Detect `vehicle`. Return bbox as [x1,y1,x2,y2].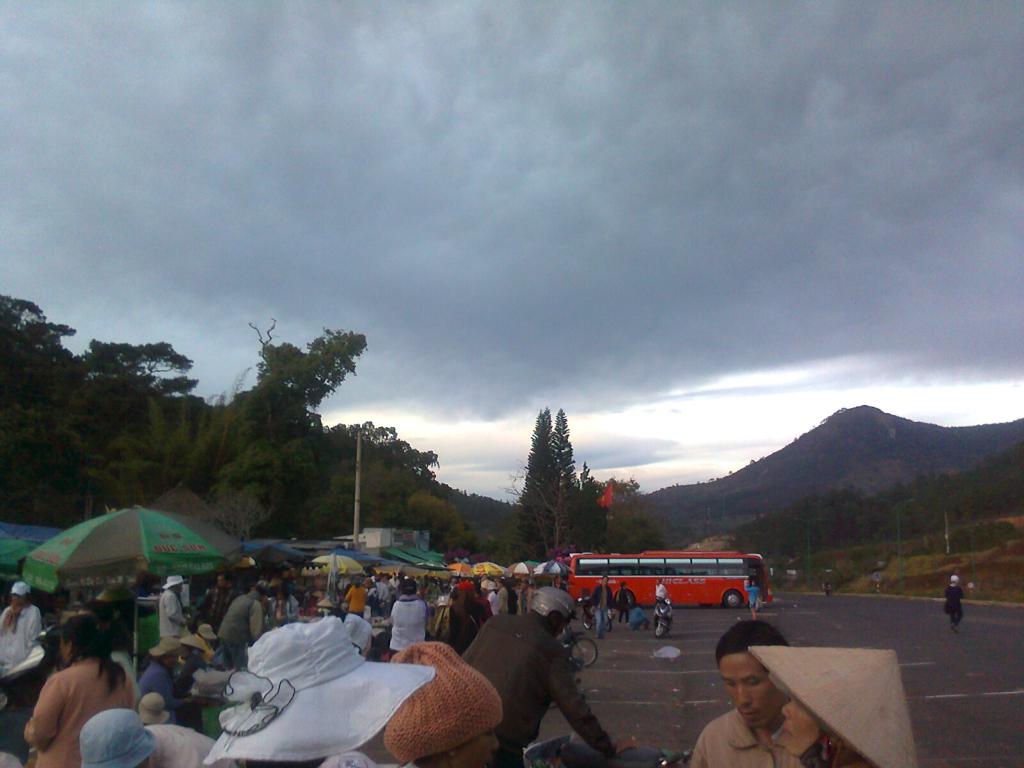
[554,611,602,675].
